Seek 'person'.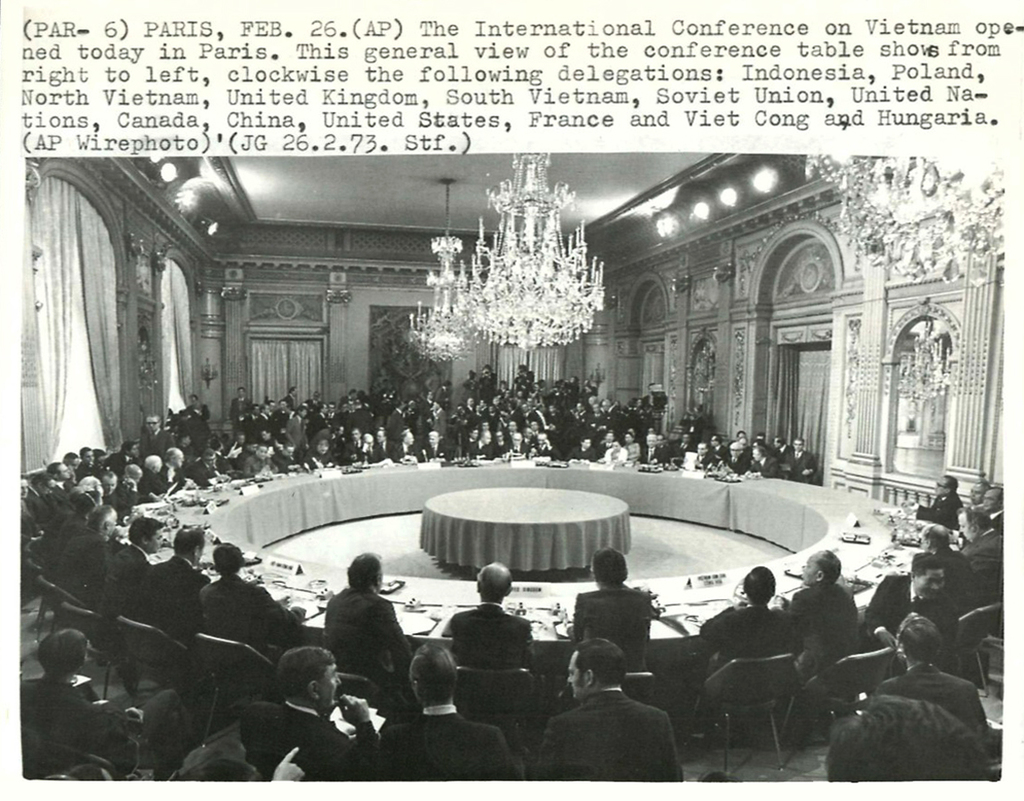
562,548,656,646.
